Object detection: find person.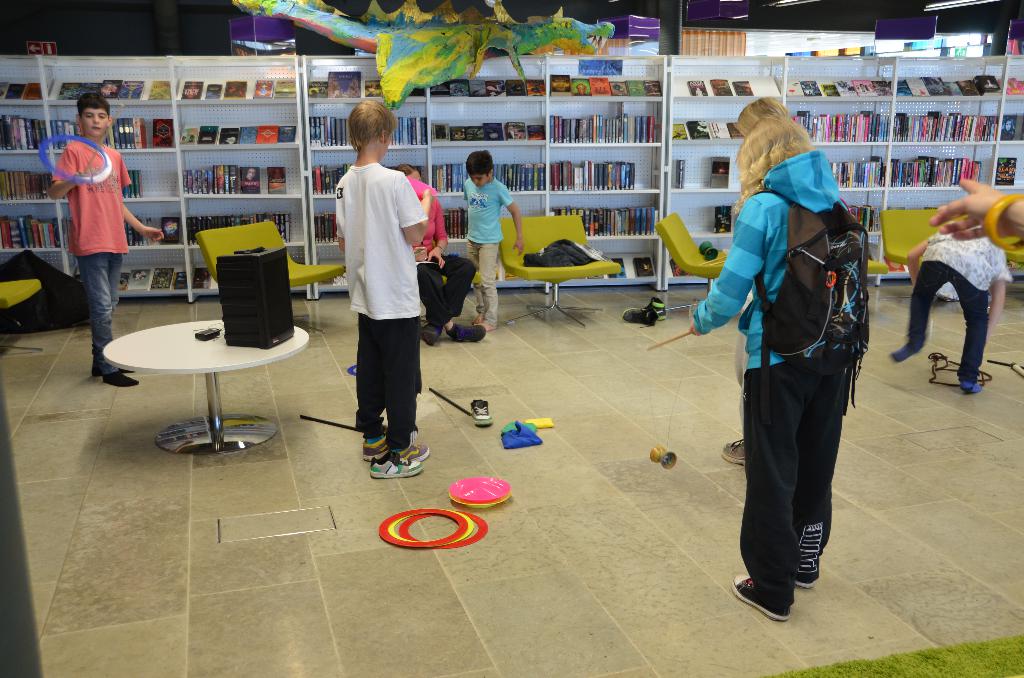
(47,90,167,387).
